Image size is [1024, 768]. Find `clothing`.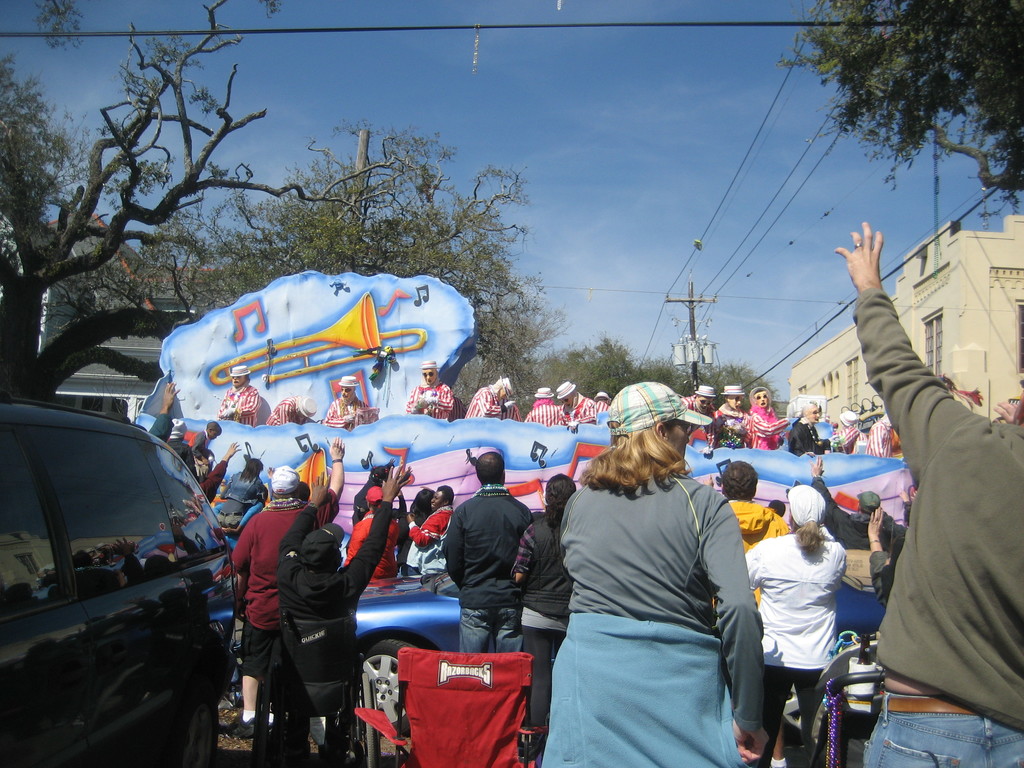
812, 481, 891, 548.
